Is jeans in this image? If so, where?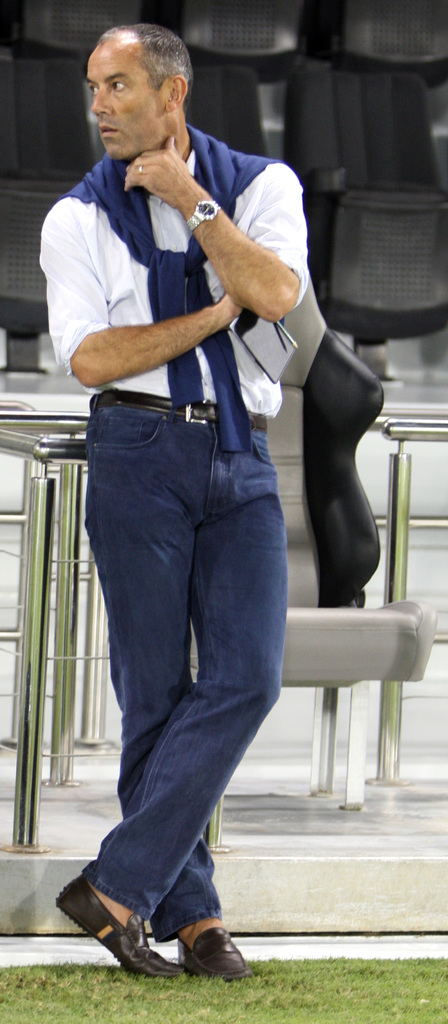
Yes, at (80, 404, 289, 945).
